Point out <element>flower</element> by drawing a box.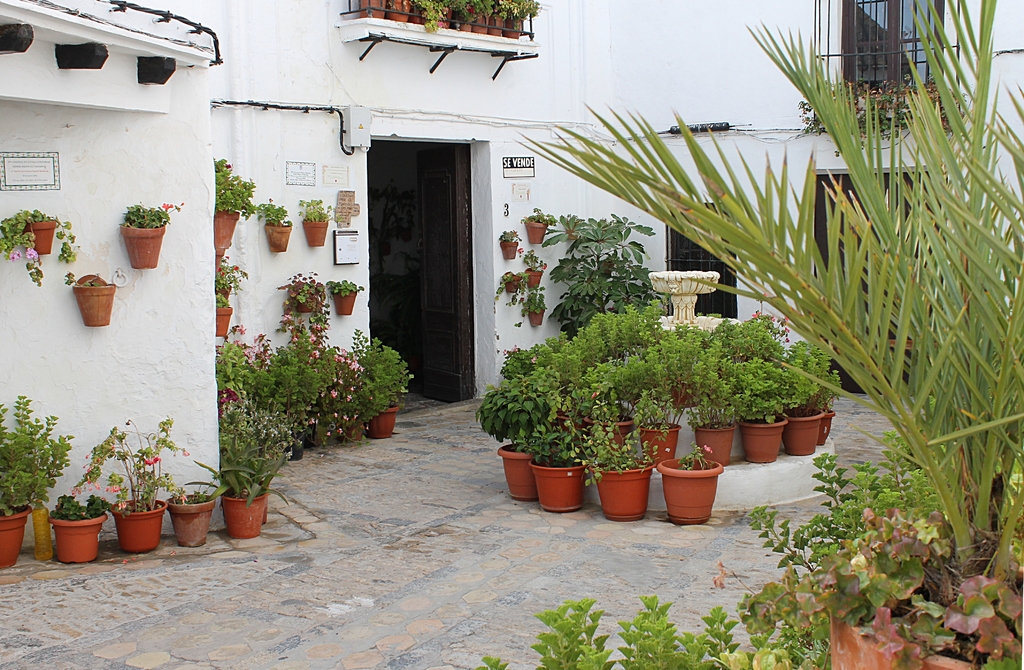
BBox(180, 443, 190, 459).
